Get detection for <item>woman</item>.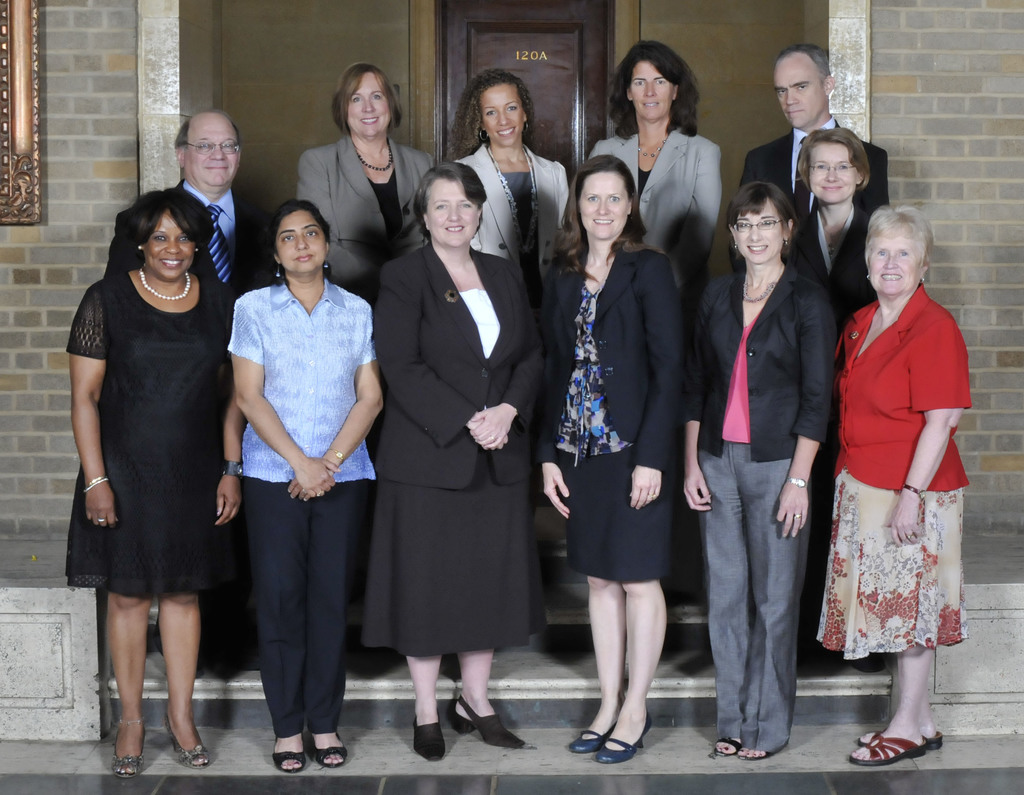
Detection: pyautogui.locateOnScreen(820, 200, 973, 762).
